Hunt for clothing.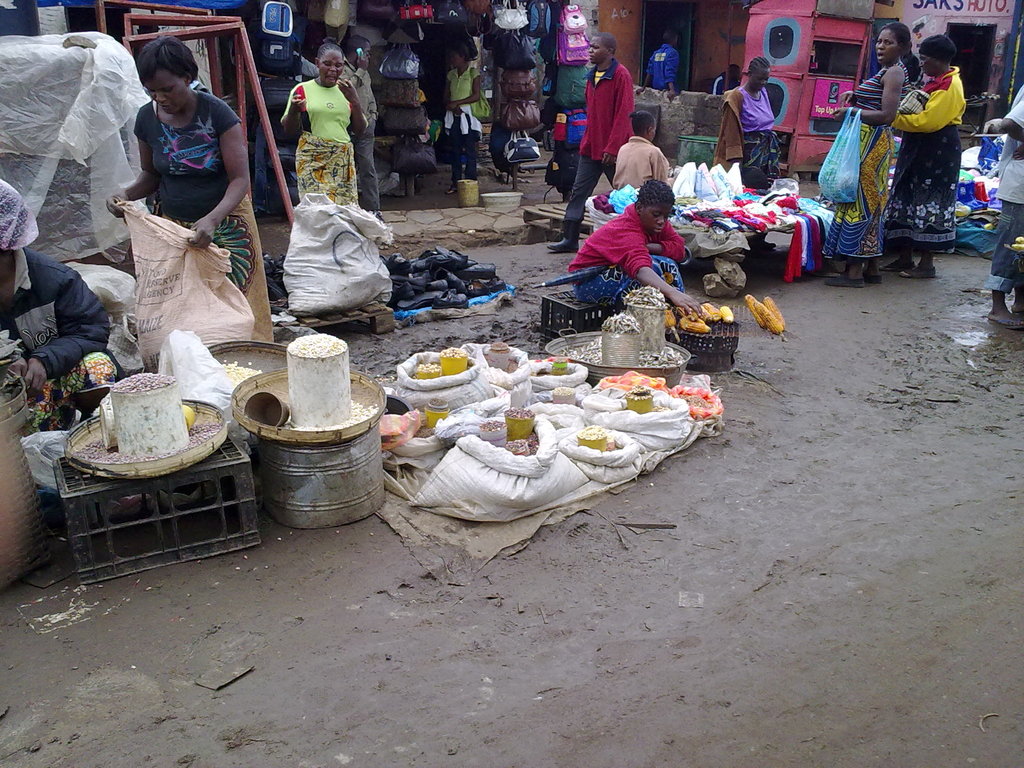
Hunted down at select_region(362, 49, 414, 111).
